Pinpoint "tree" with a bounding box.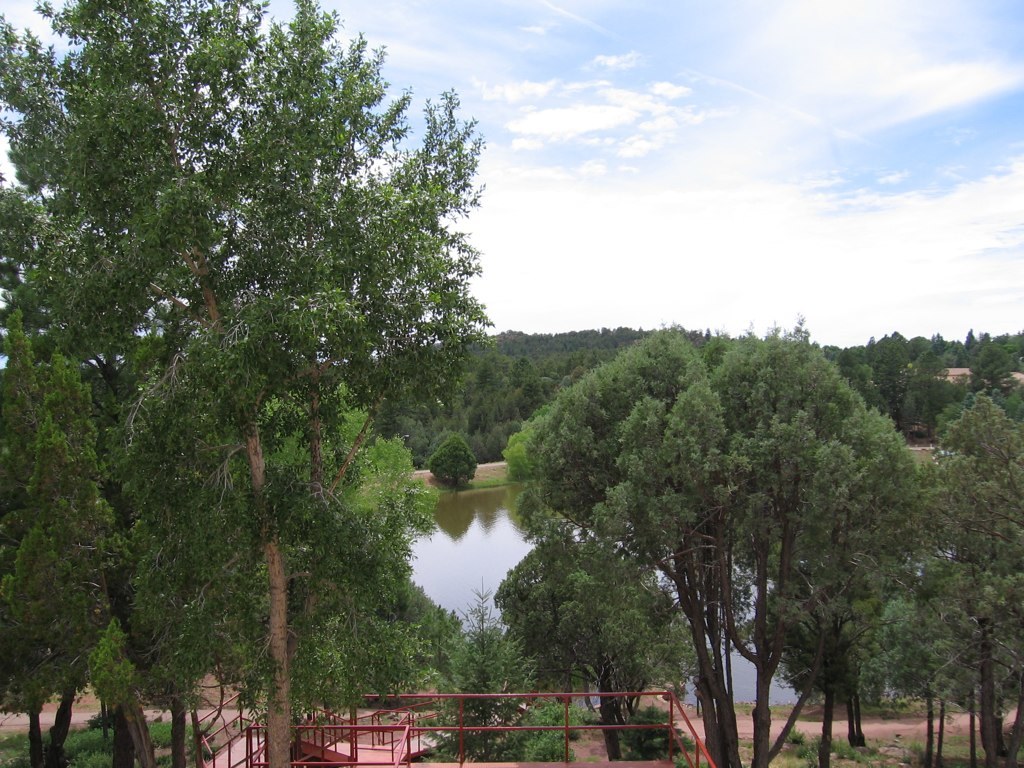
[0,0,489,767].
